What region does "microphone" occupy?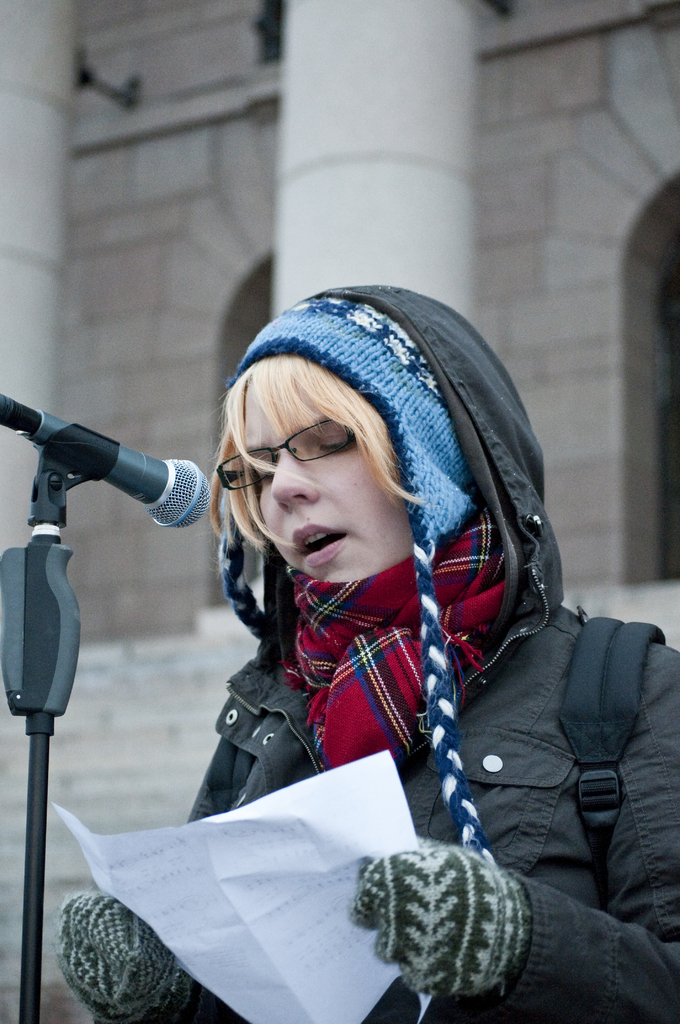
Rect(0, 396, 209, 526).
